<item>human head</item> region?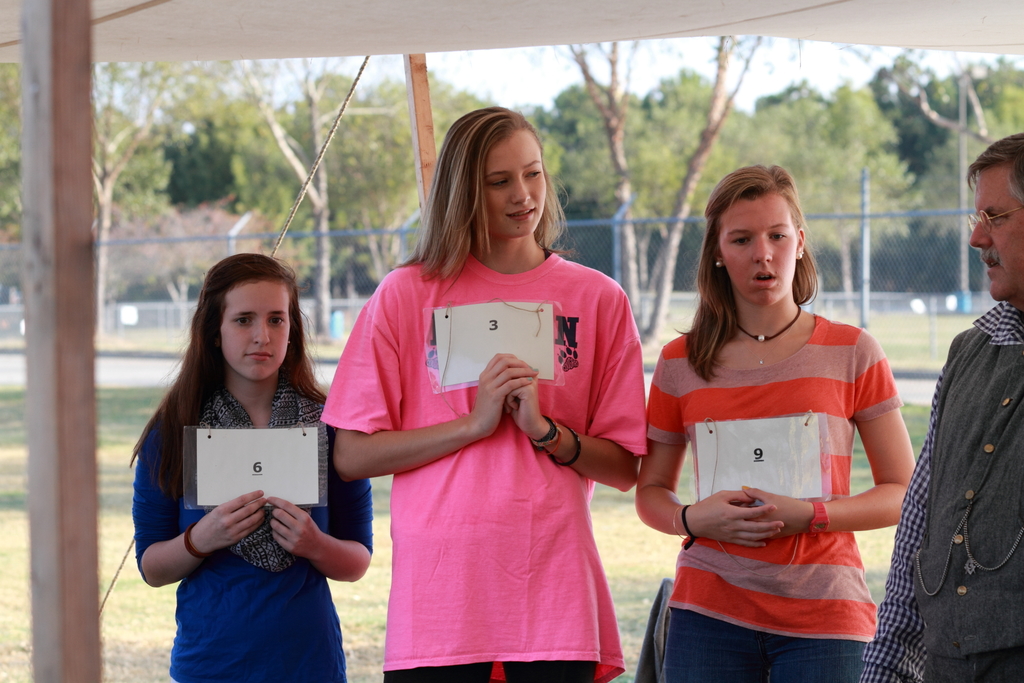
177, 242, 307, 402
